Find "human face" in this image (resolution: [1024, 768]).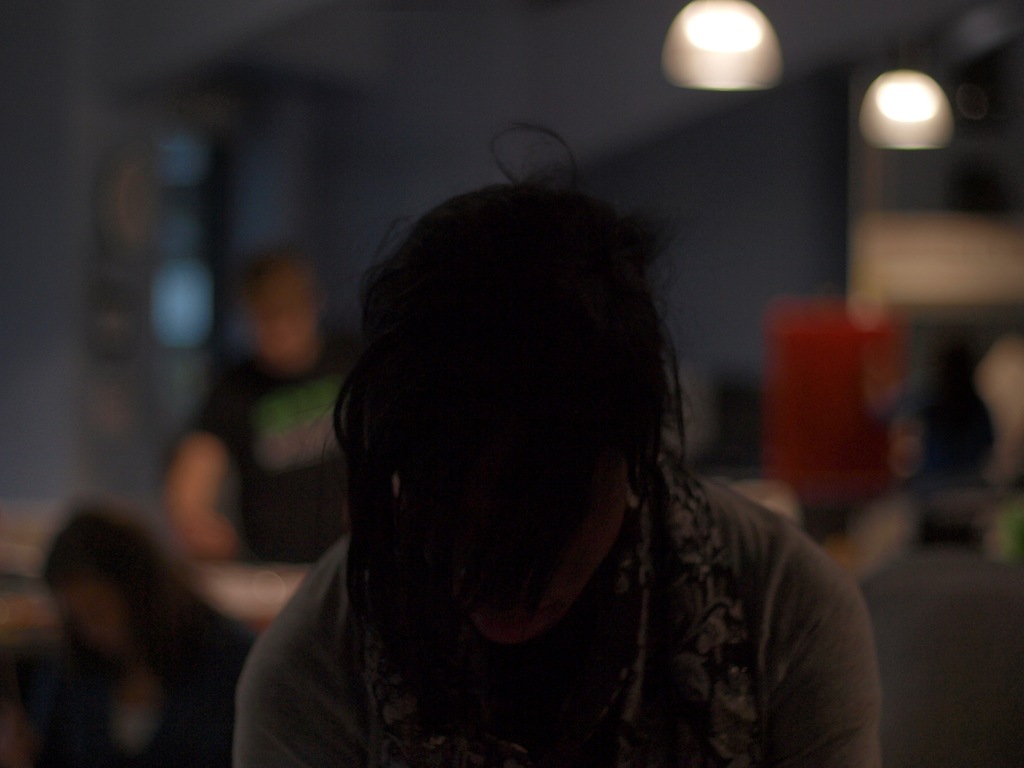
<box>403,329,633,650</box>.
